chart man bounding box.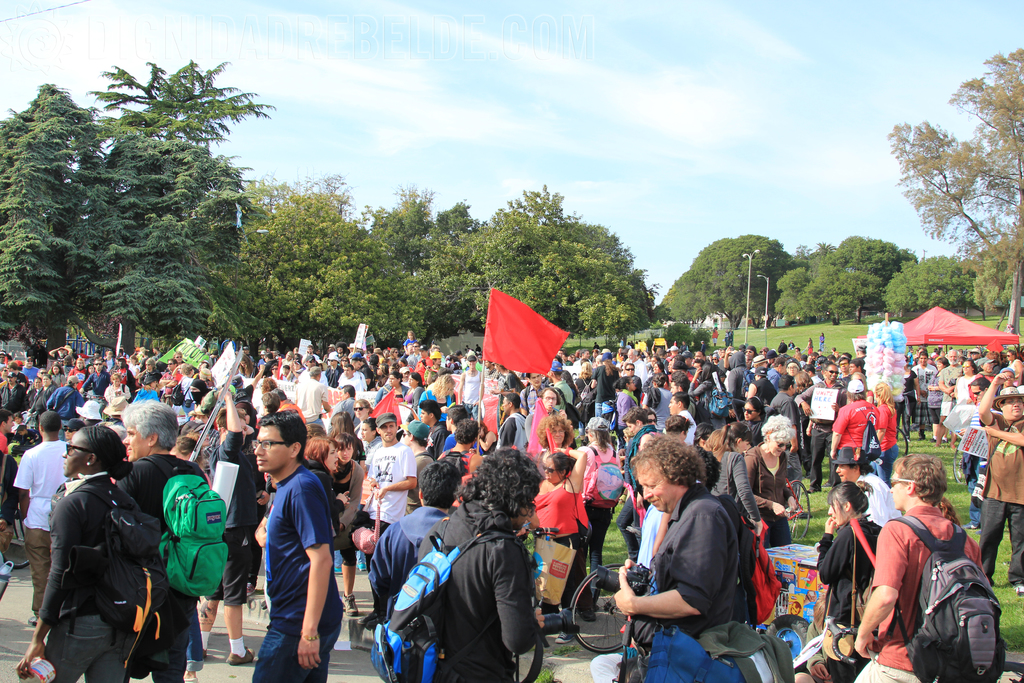
Charted: crop(828, 375, 878, 457).
